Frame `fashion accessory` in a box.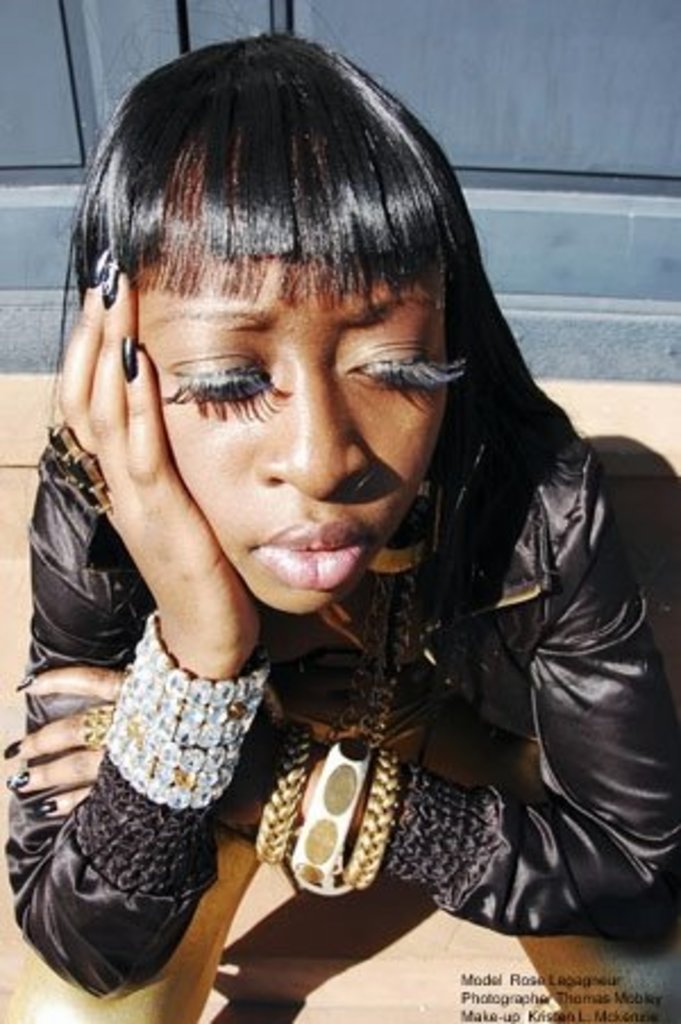
x1=102, y1=604, x2=268, y2=808.
